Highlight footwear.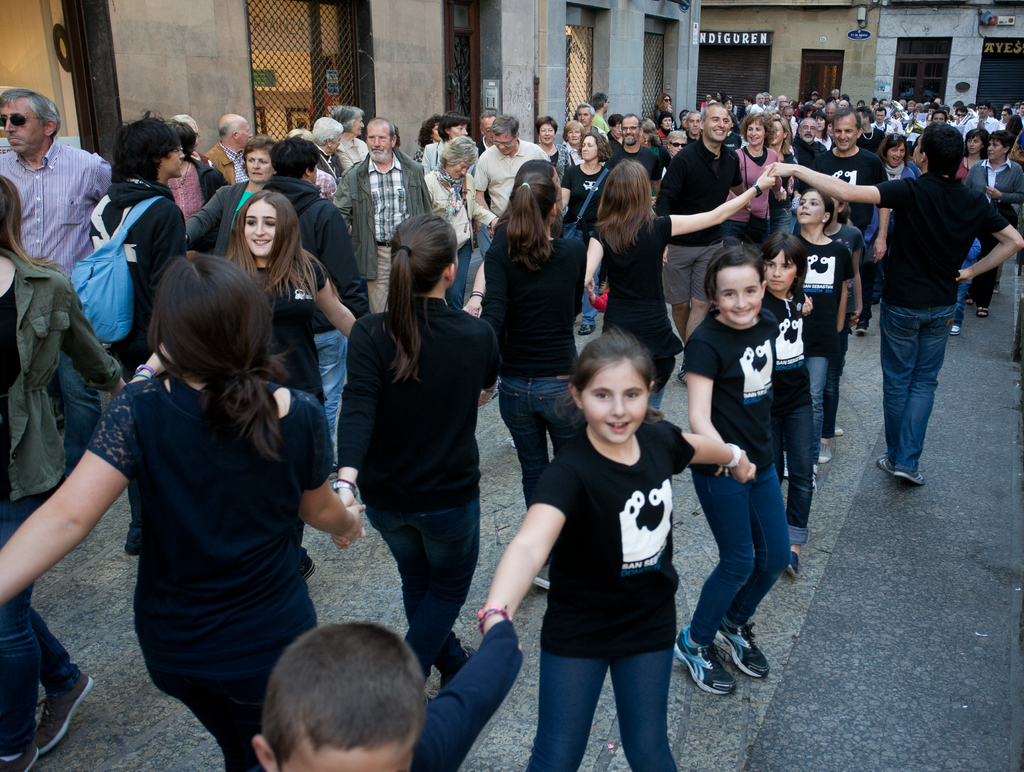
Highlighted region: 670,620,735,695.
